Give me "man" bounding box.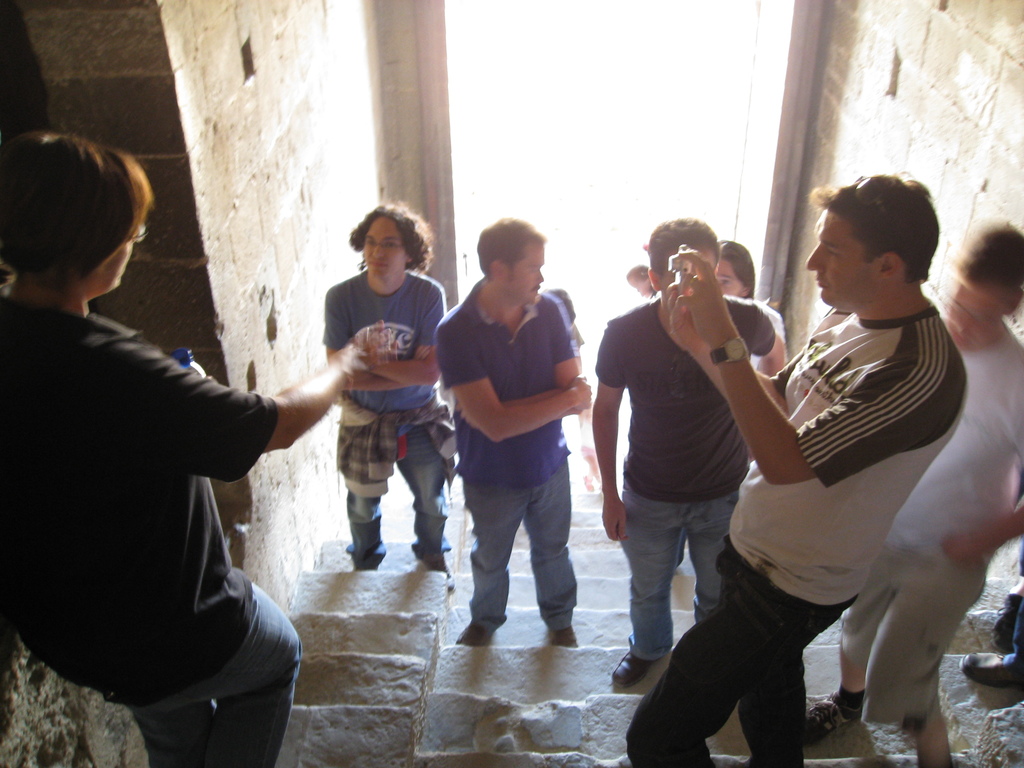
detection(591, 219, 787, 684).
